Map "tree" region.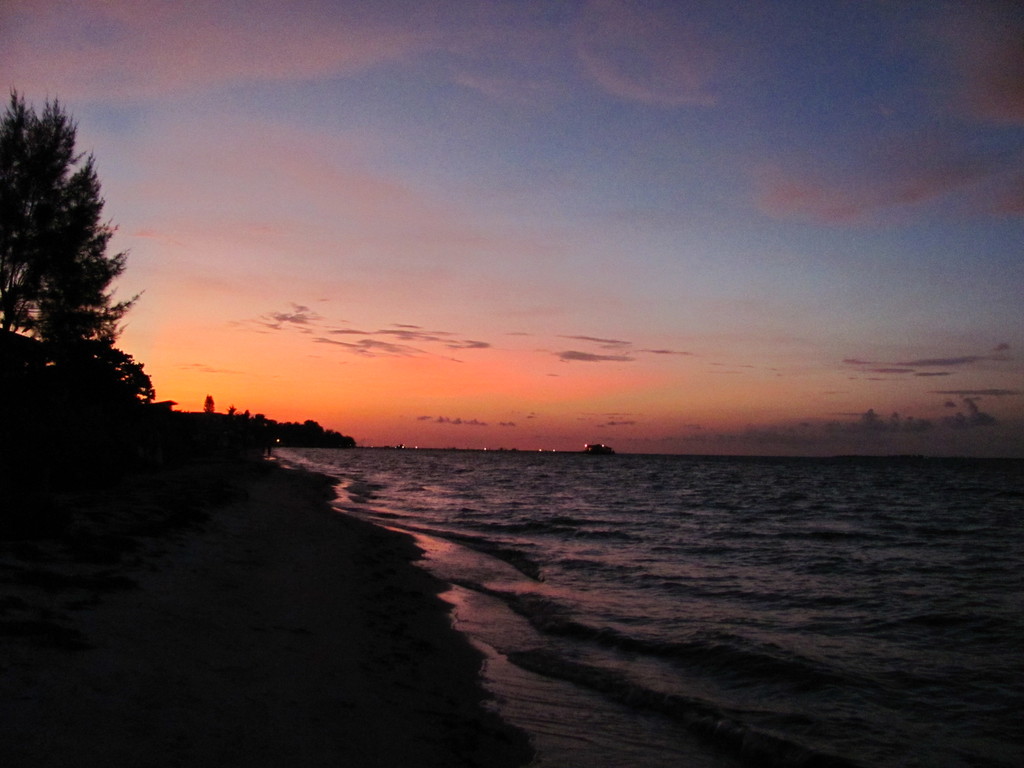
Mapped to BBox(0, 68, 198, 457).
